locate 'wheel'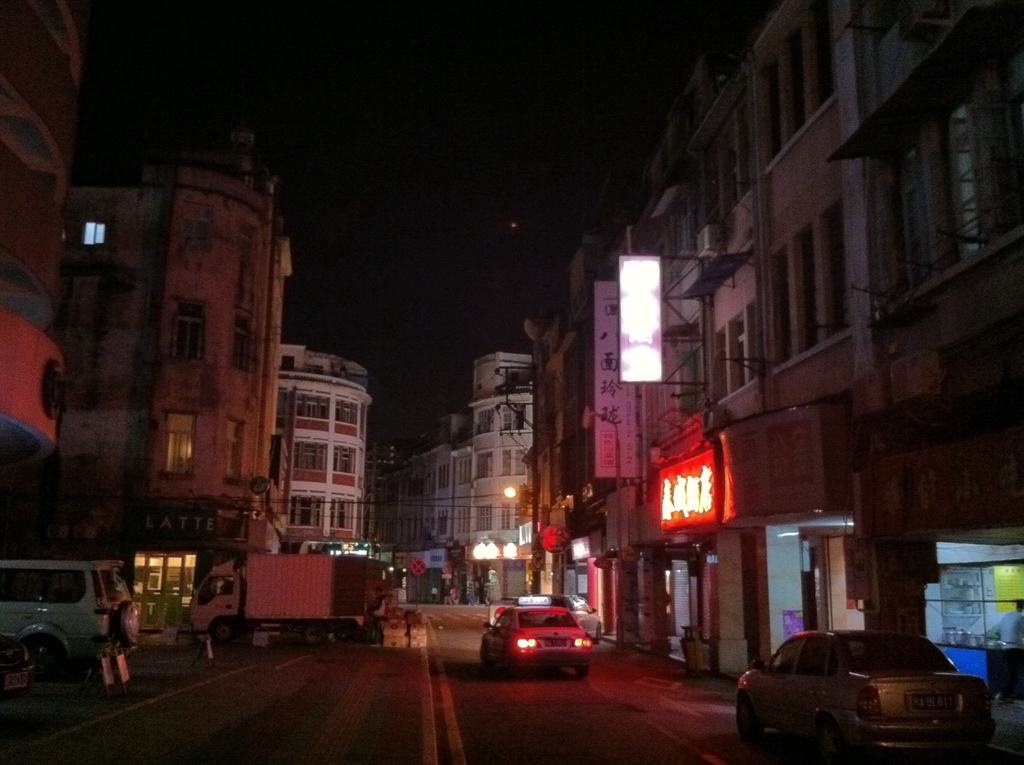
x1=212, y1=623, x2=230, y2=643
